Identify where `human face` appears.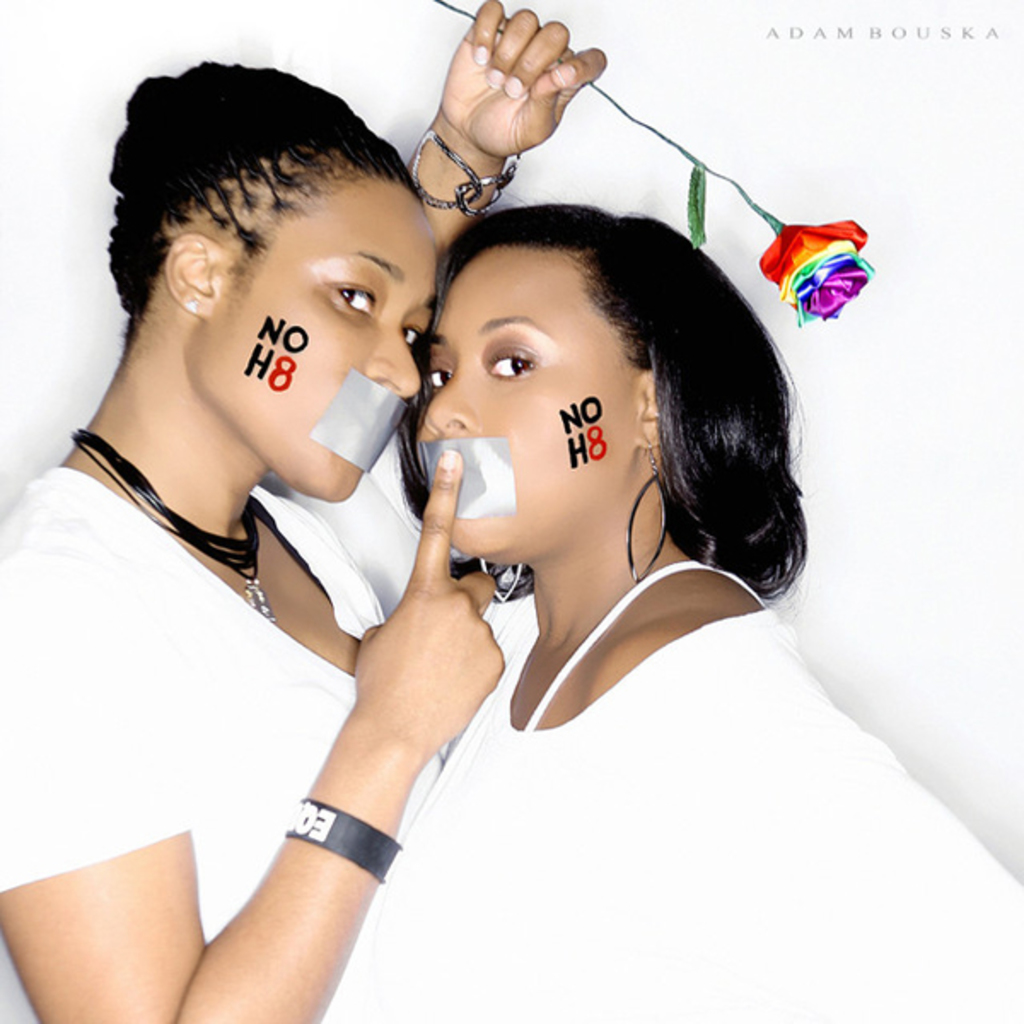
Appears at (198, 177, 433, 500).
